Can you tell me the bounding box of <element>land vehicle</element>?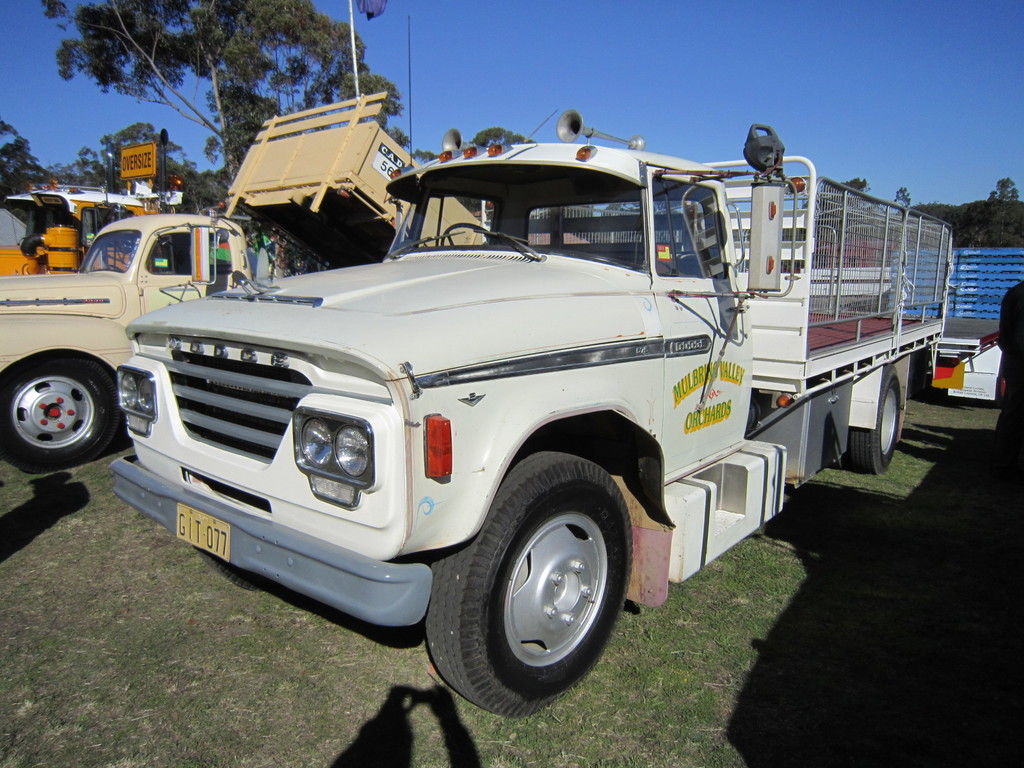
select_region(4, 88, 490, 474).
